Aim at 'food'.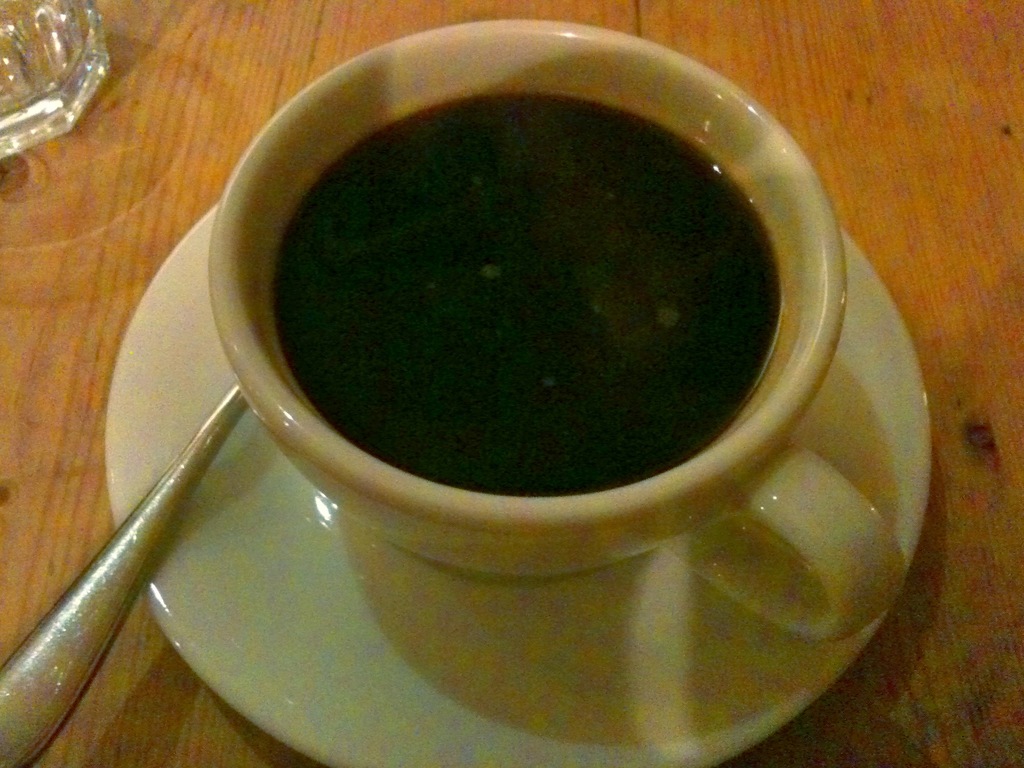
Aimed at select_region(269, 60, 832, 525).
